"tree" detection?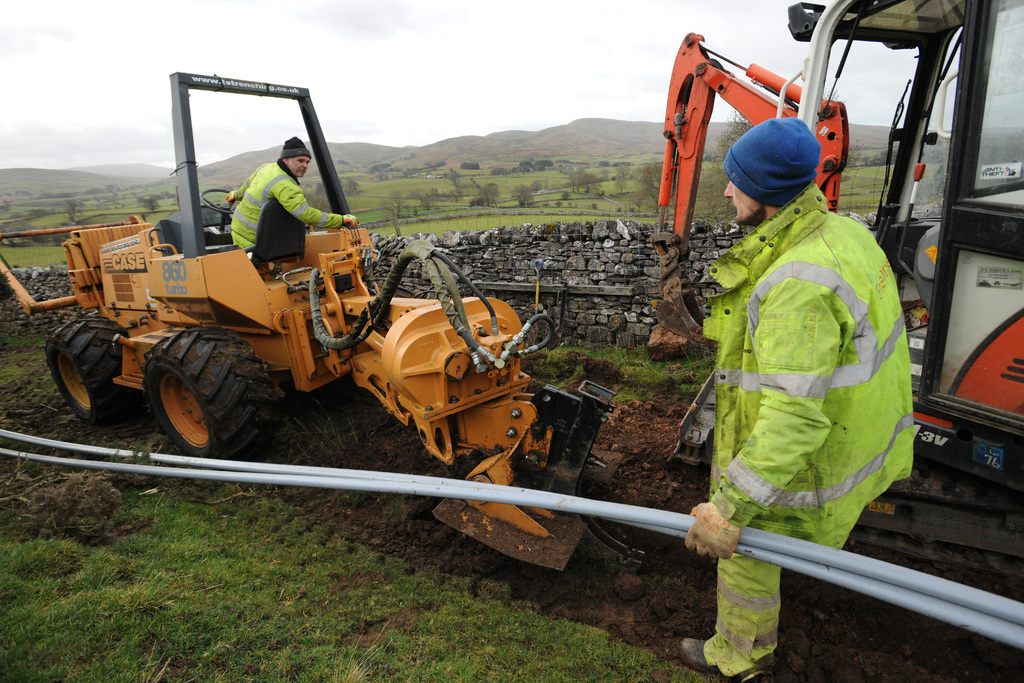
513, 182, 533, 207
